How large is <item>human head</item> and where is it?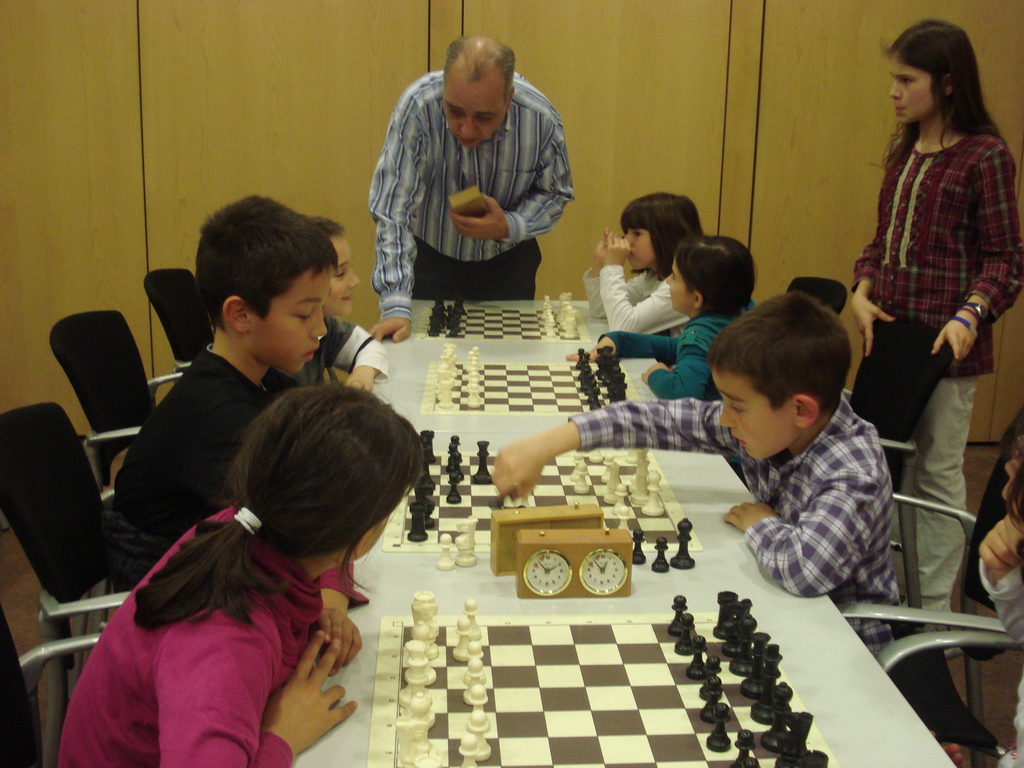
Bounding box: [left=999, top=412, right=1023, bottom=536].
